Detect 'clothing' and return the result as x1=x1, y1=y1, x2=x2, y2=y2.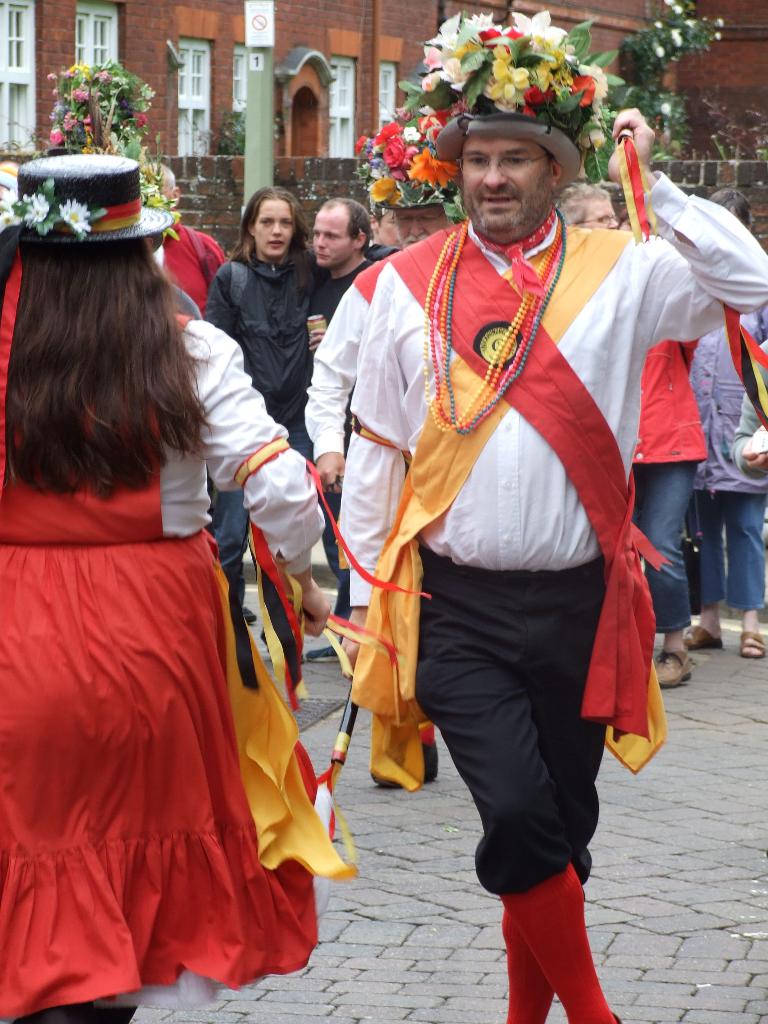
x1=295, y1=235, x2=403, y2=621.
